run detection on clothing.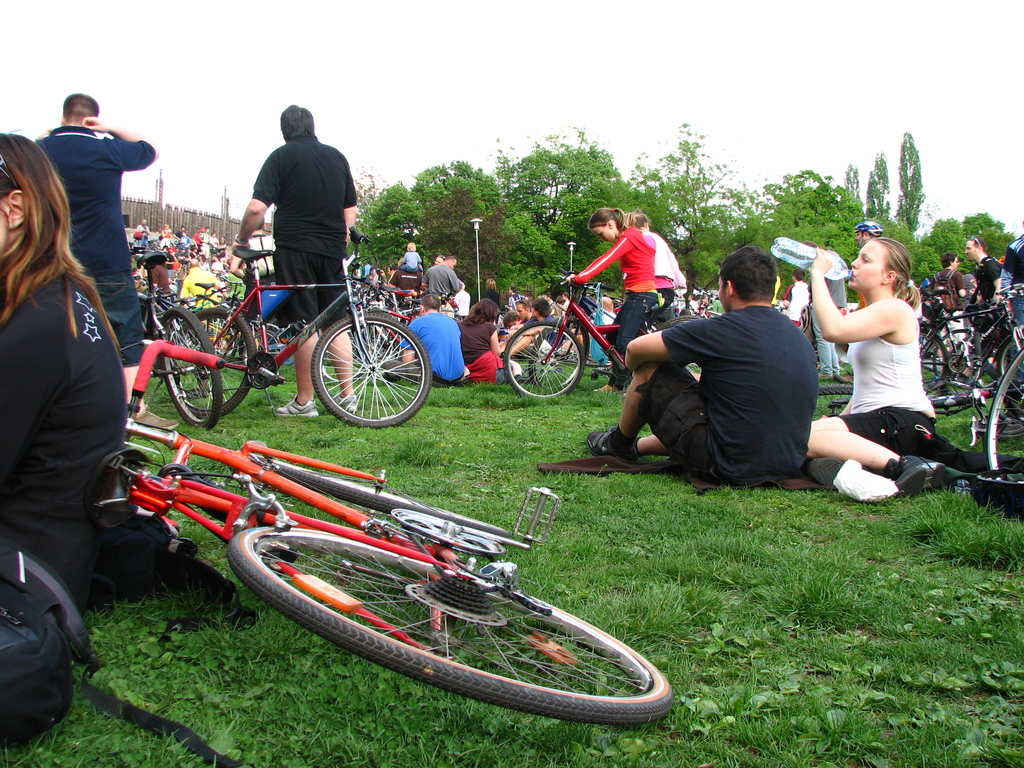
Result: bbox=[361, 264, 372, 278].
